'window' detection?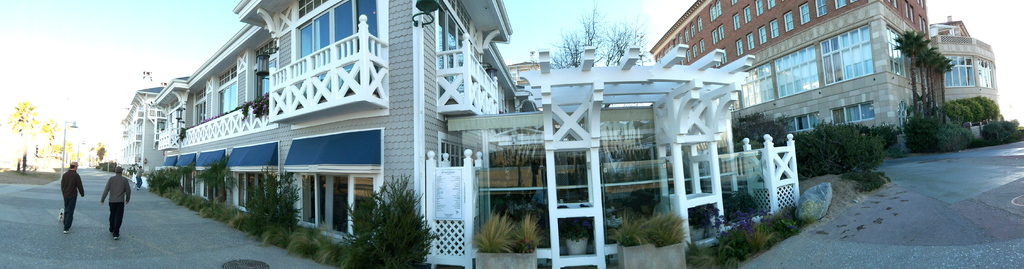
[x1=735, y1=40, x2=740, y2=55]
